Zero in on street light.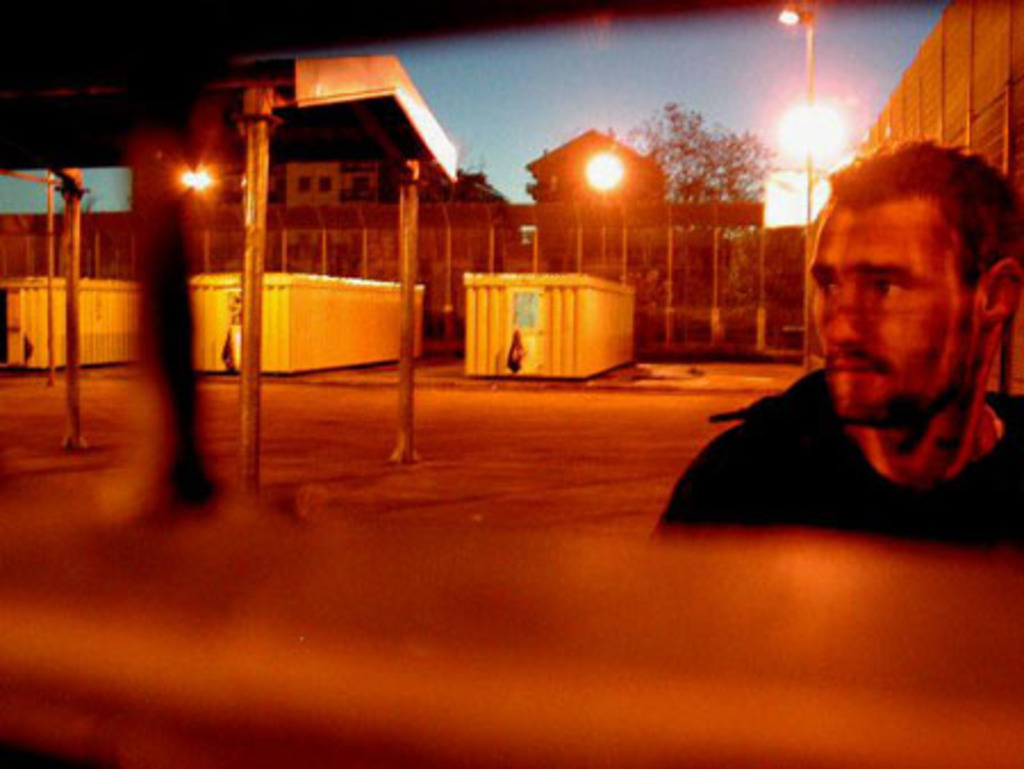
Zeroed in: select_region(774, 0, 819, 378).
